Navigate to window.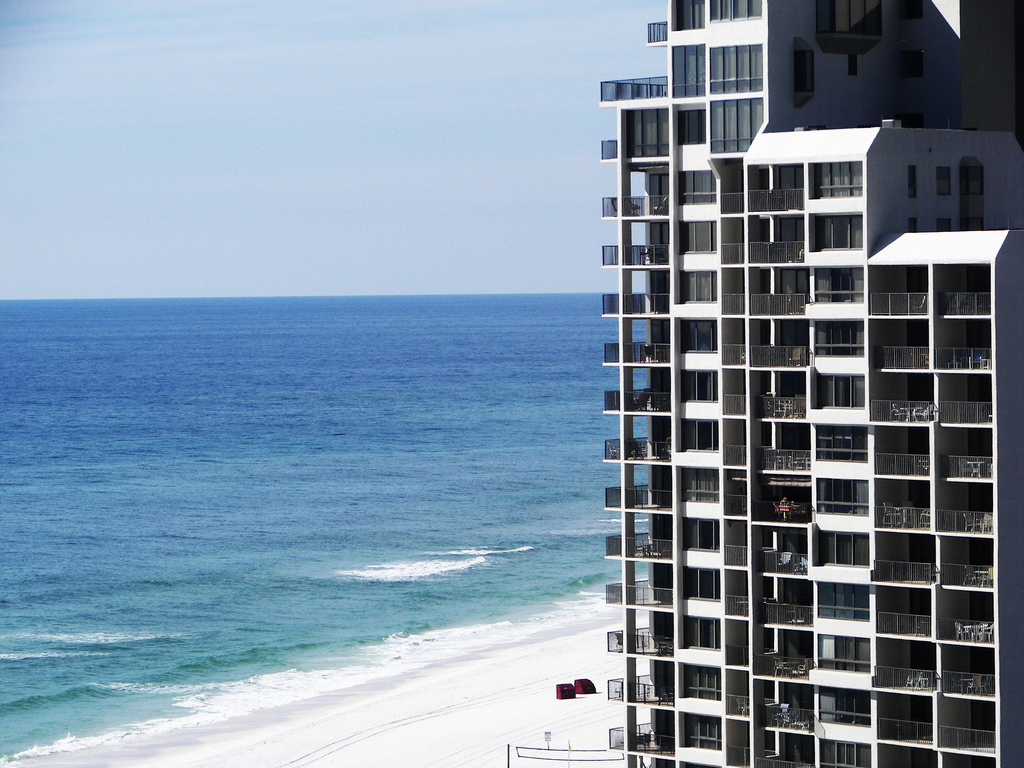
Navigation target: bbox(816, 581, 869, 621).
